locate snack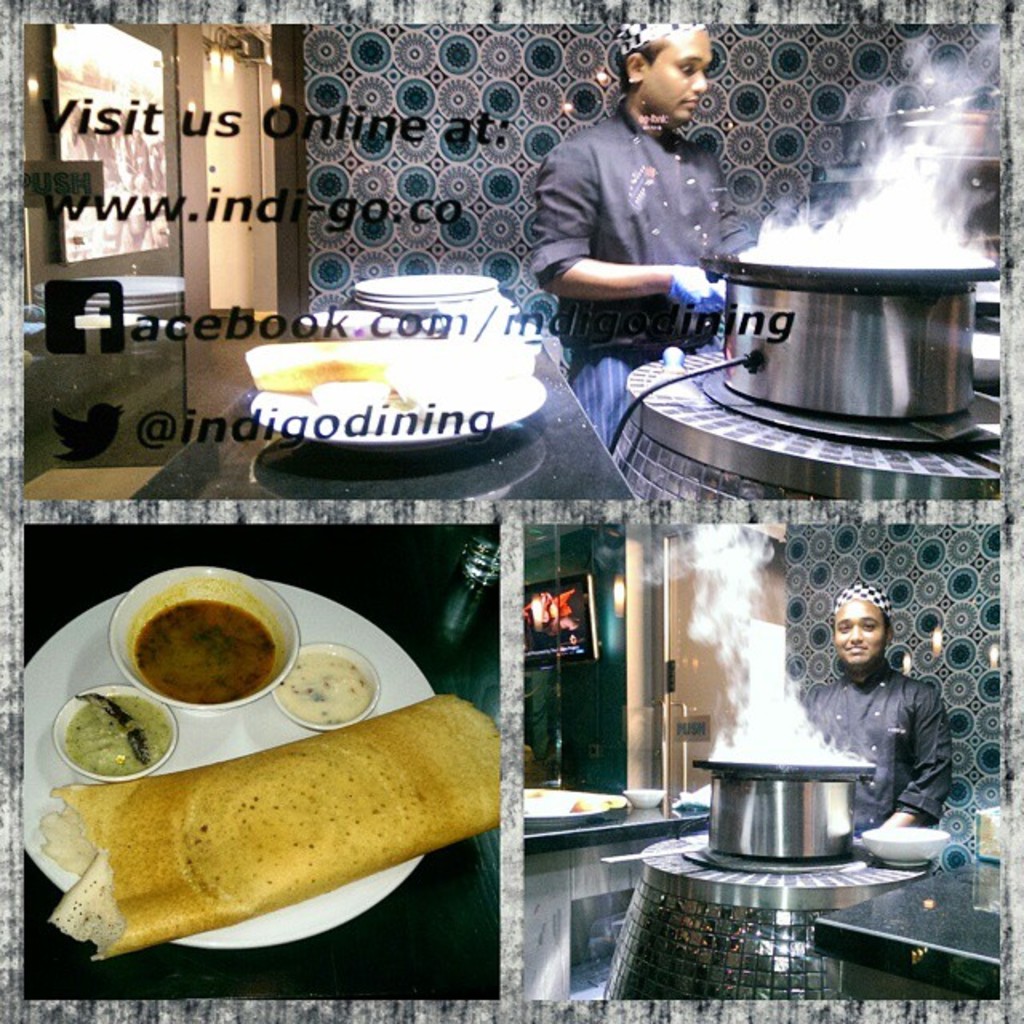
77, 717, 499, 952
